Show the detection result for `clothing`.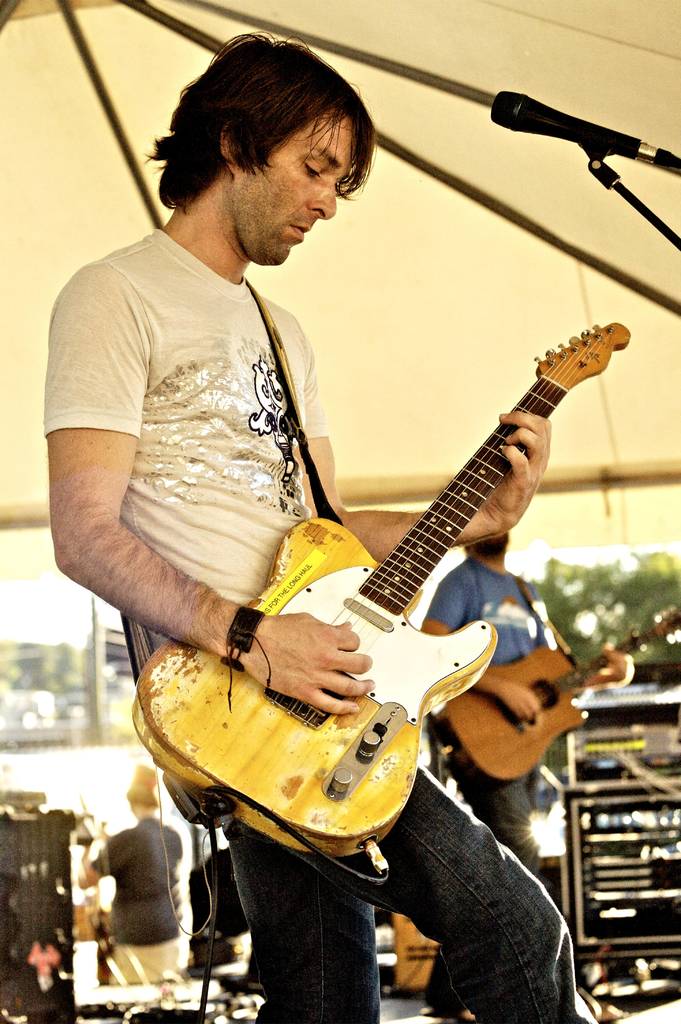
left=414, top=550, right=552, bottom=872.
